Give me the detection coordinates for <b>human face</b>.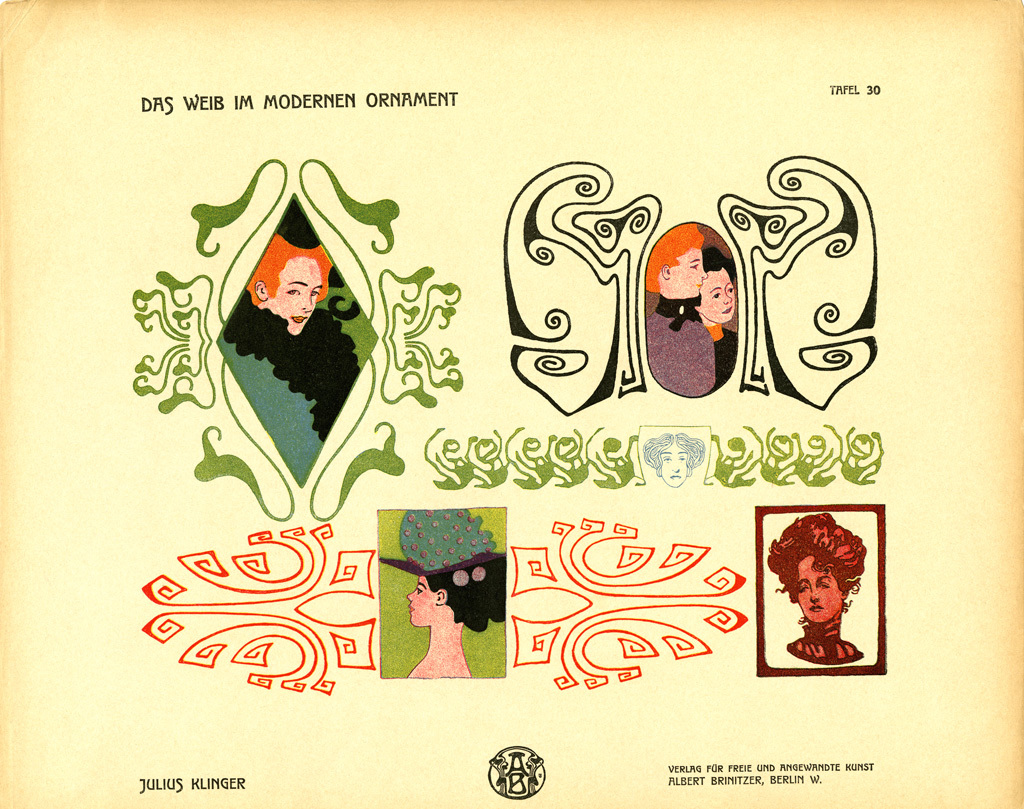
l=795, t=552, r=843, b=622.
